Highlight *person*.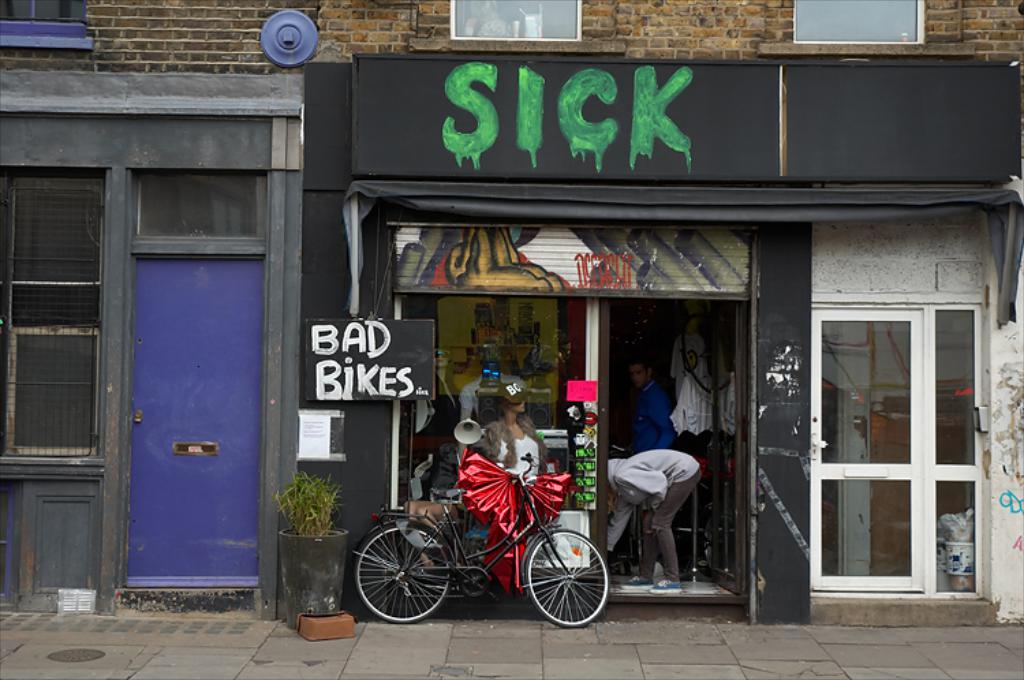
Highlighted region: x1=606 y1=447 x2=703 y2=594.
